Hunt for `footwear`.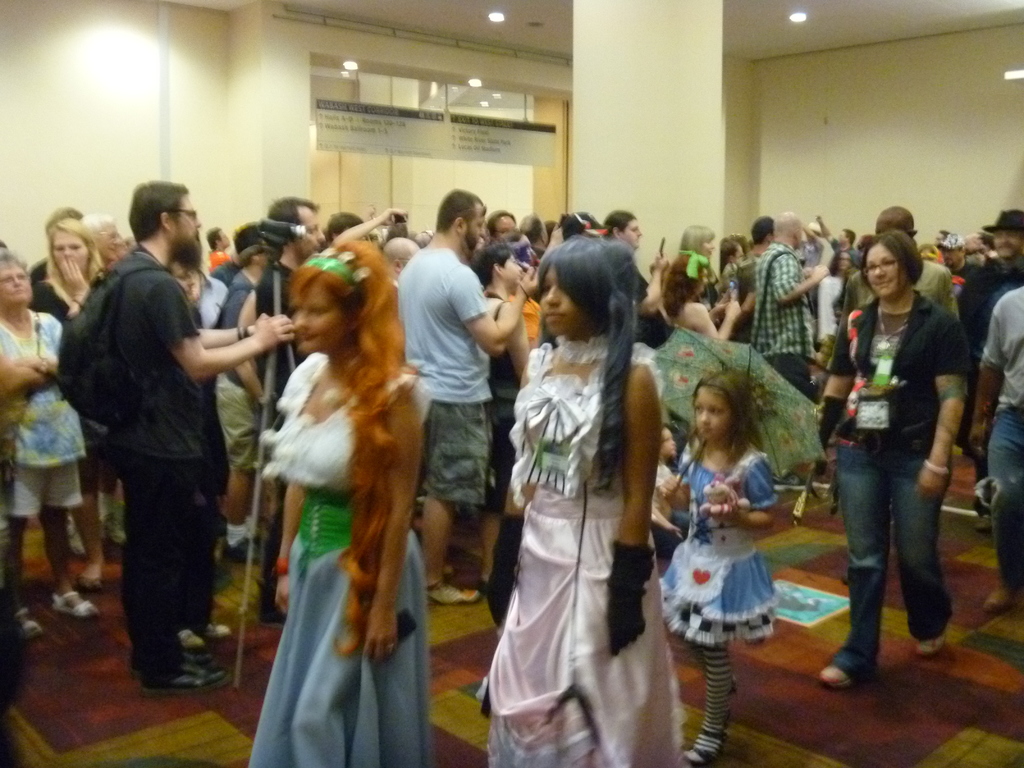
Hunted down at box(916, 628, 947, 657).
